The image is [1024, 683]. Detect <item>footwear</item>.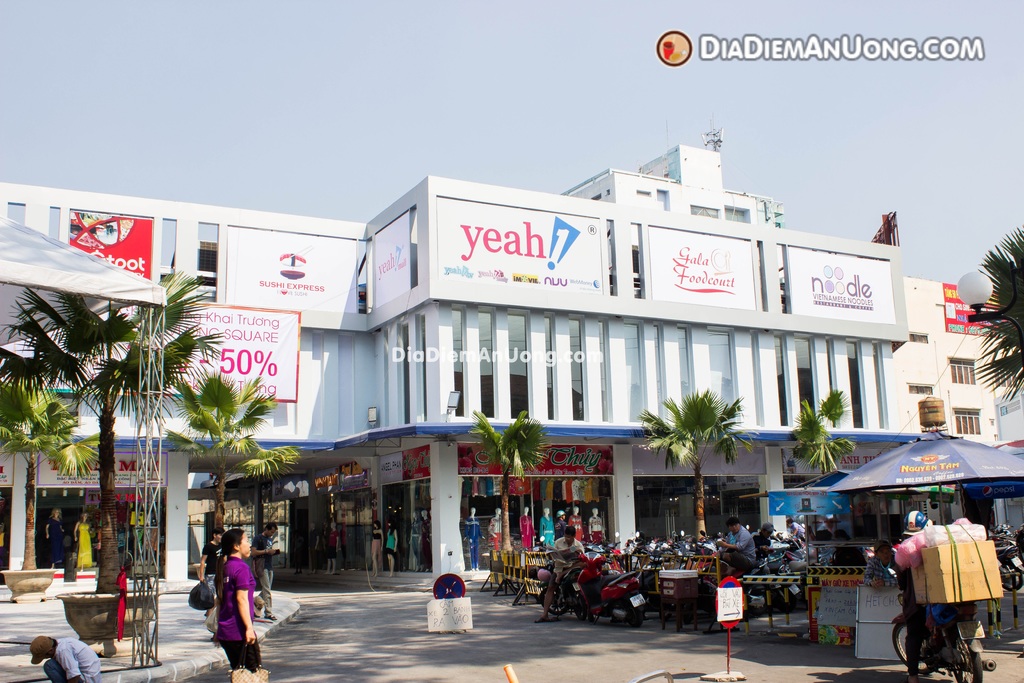
Detection: 550/616/560/621.
